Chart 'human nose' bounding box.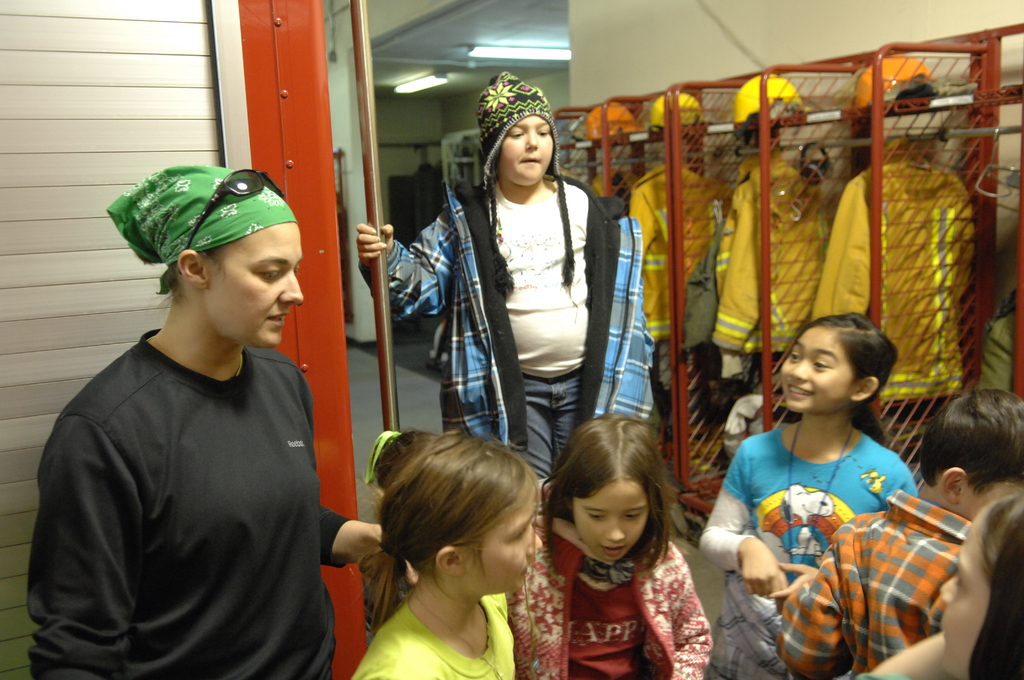
Charted: bbox(605, 524, 623, 540).
